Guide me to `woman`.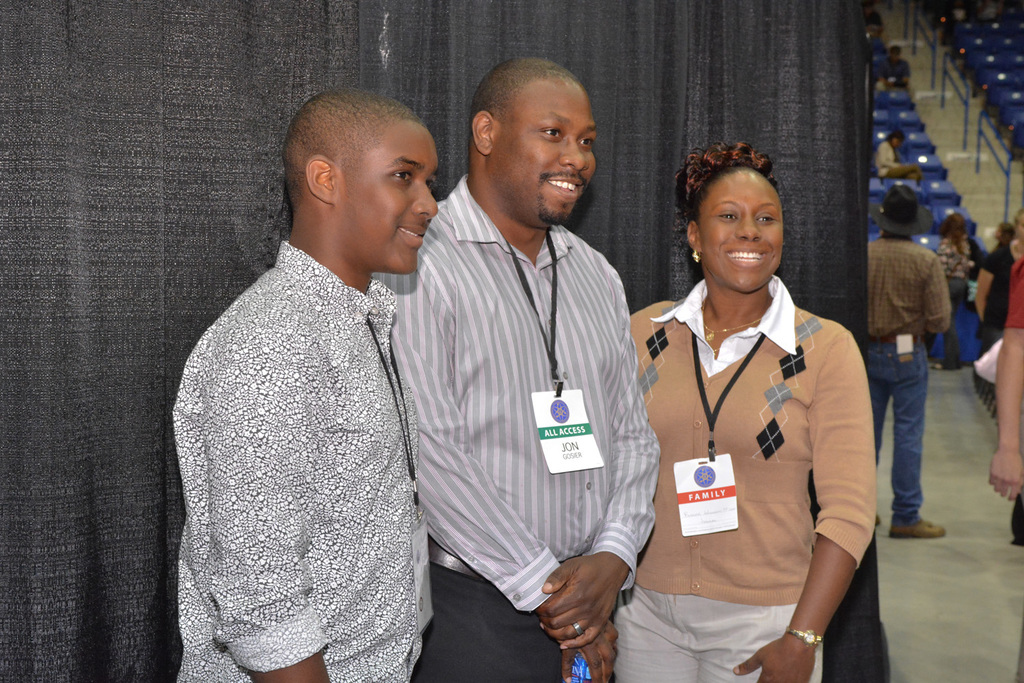
Guidance: <bbox>970, 210, 1023, 350</bbox>.
